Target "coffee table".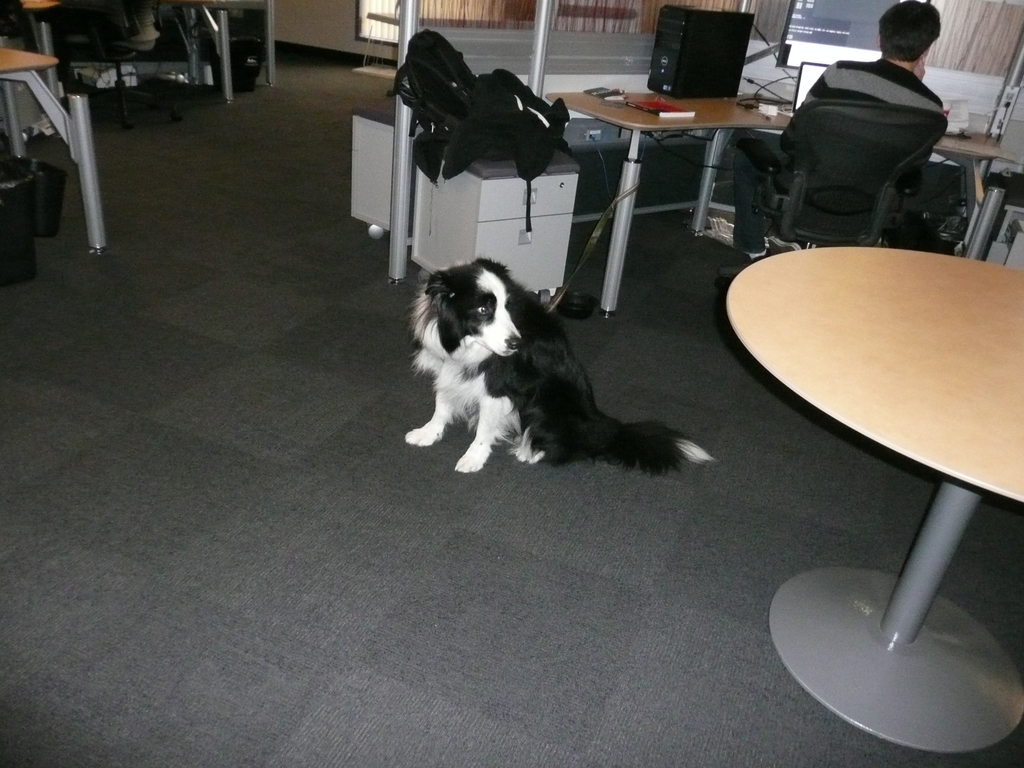
Target region: pyautogui.locateOnScreen(740, 188, 1023, 767).
